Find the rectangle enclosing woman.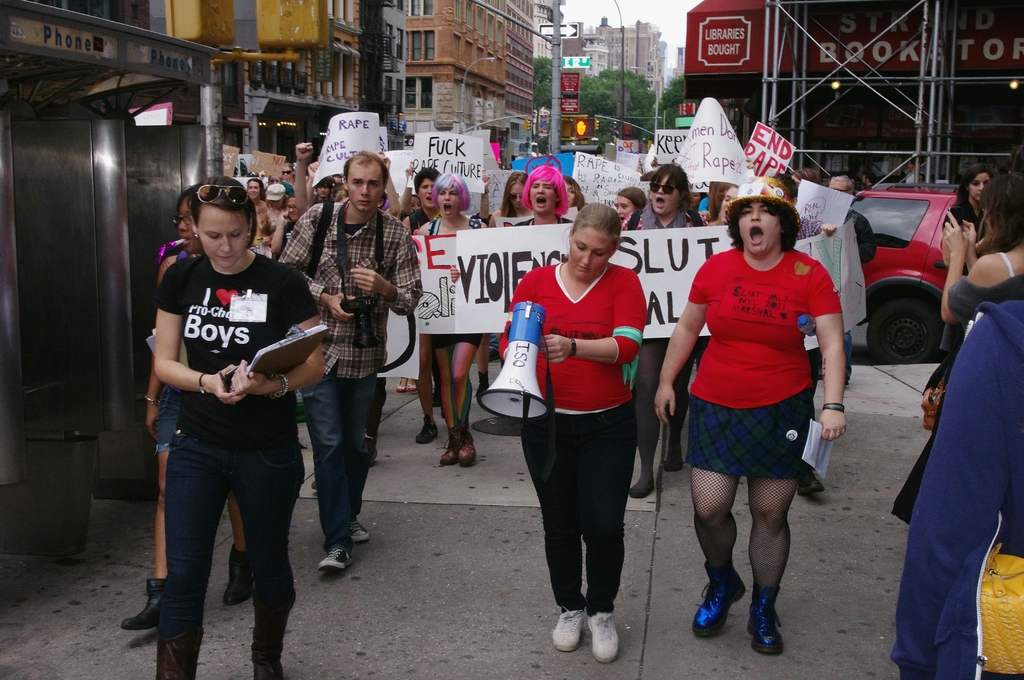
(left=701, top=179, right=742, bottom=229).
